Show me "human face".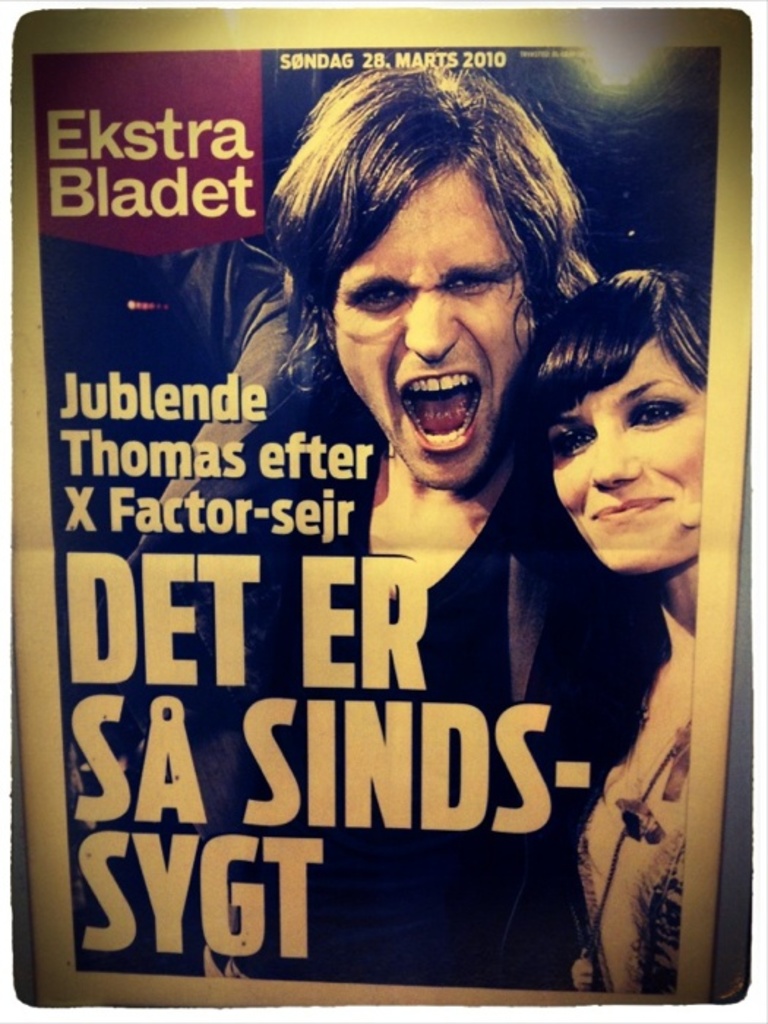
"human face" is here: region(323, 165, 537, 486).
